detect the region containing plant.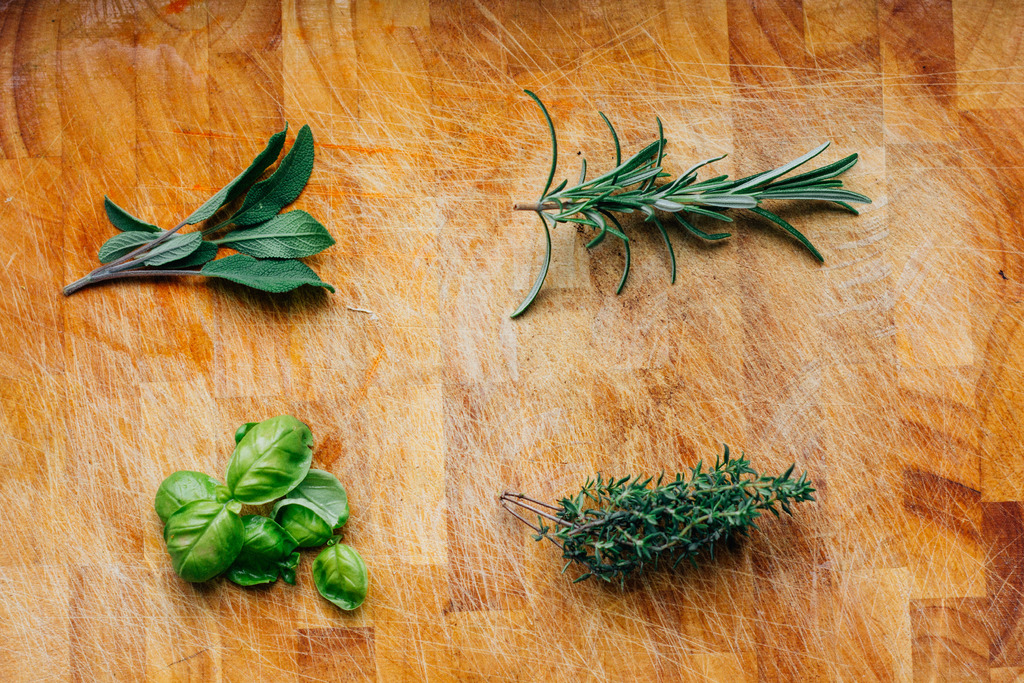
Rect(52, 122, 334, 298).
